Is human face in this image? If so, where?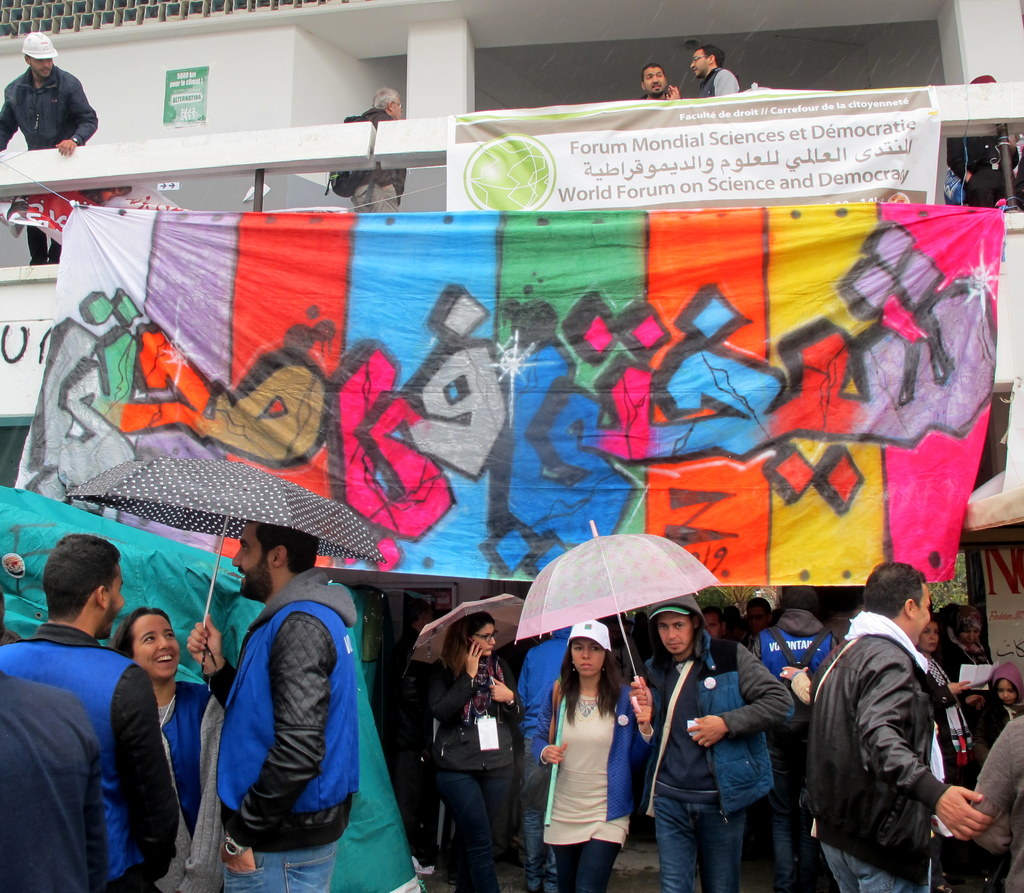
Yes, at [x1=136, y1=618, x2=181, y2=677].
